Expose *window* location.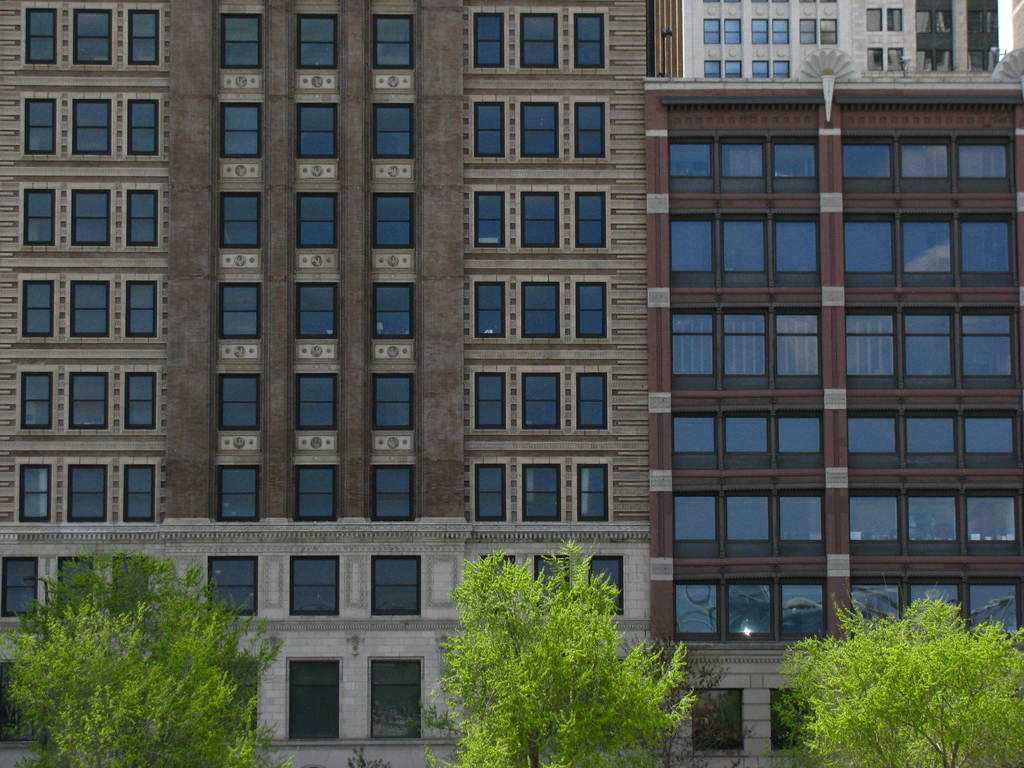
Exposed at <box>535,553,575,600</box>.
